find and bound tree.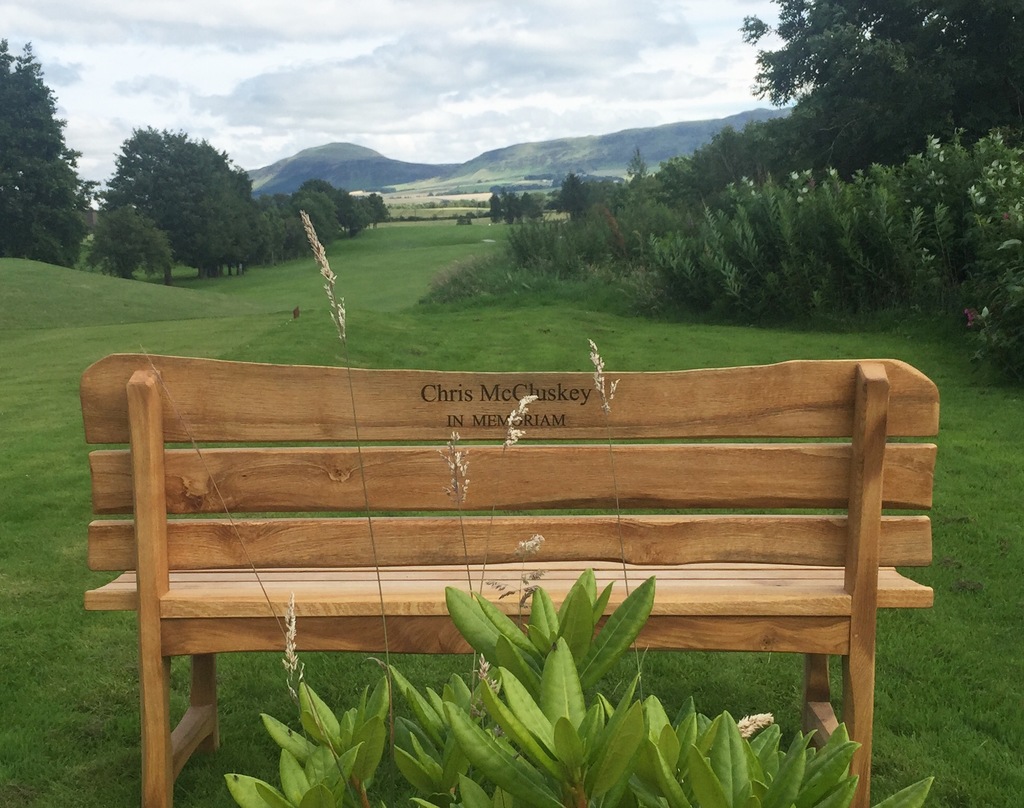
Bound: box=[584, 109, 795, 219].
